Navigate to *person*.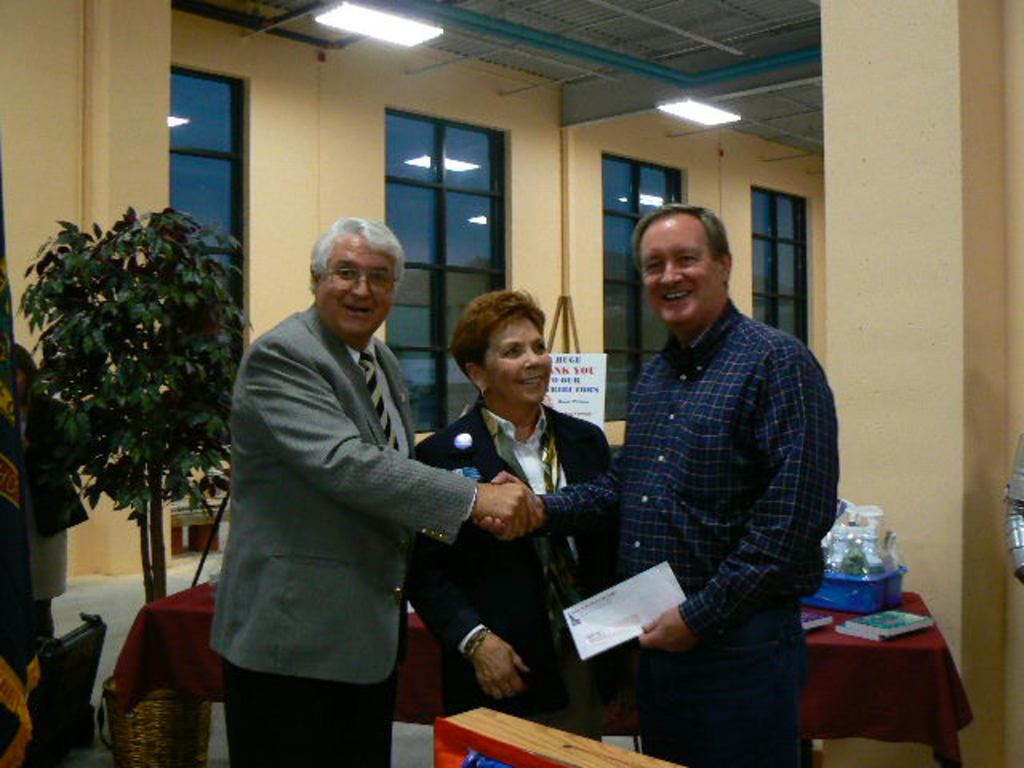
Navigation target: bbox=[211, 211, 534, 766].
